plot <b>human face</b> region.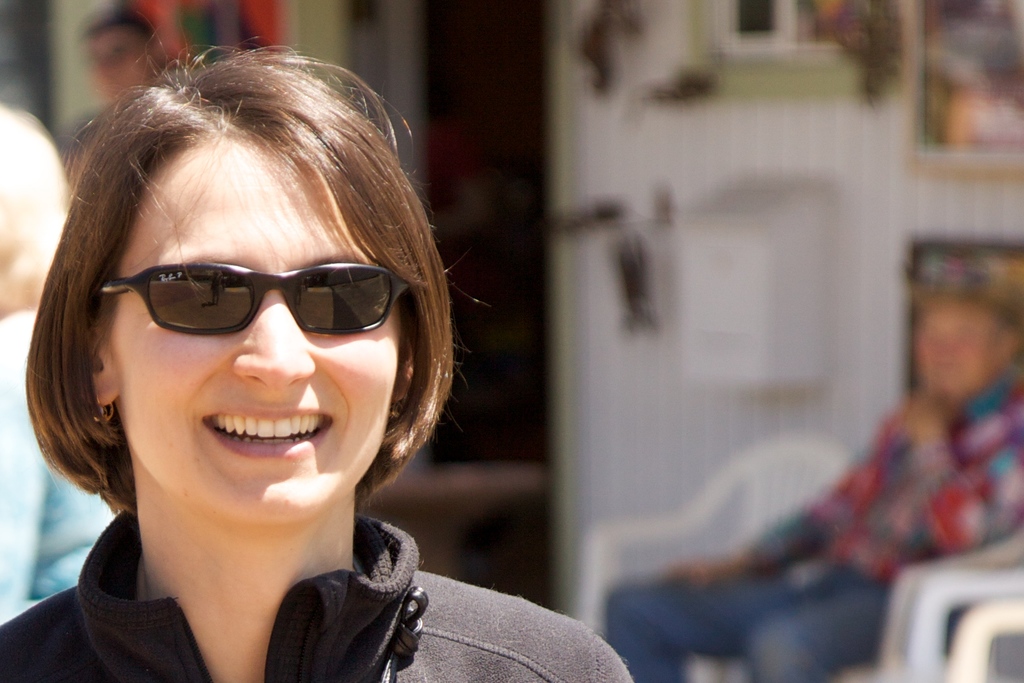
Plotted at [x1=107, y1=125, x2=398, y2=528].
